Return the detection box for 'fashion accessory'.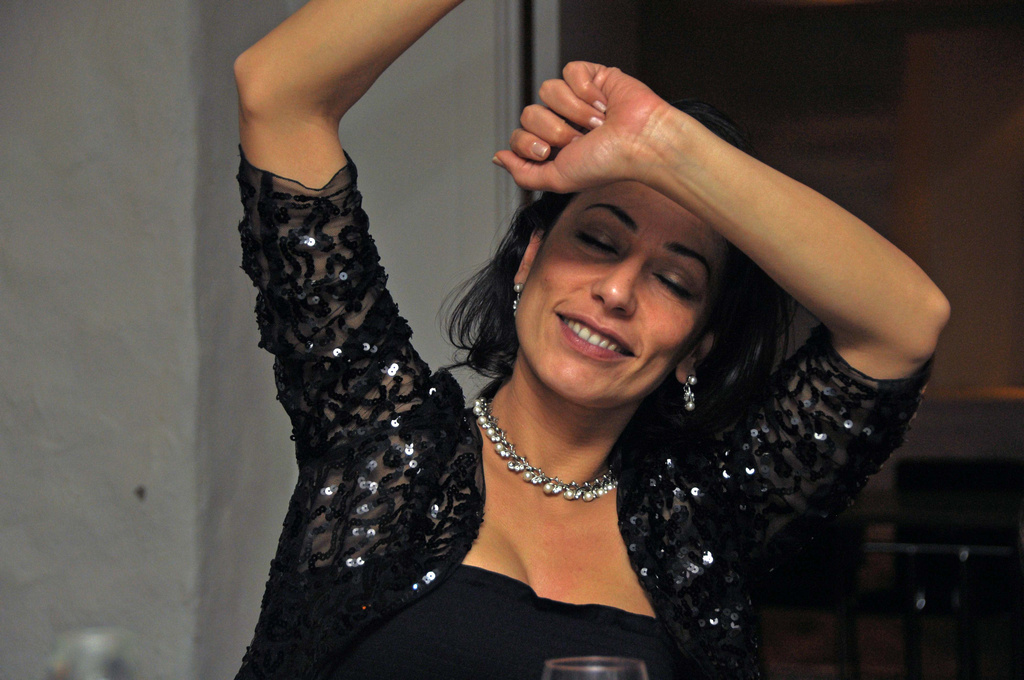
682 371 702 413.
